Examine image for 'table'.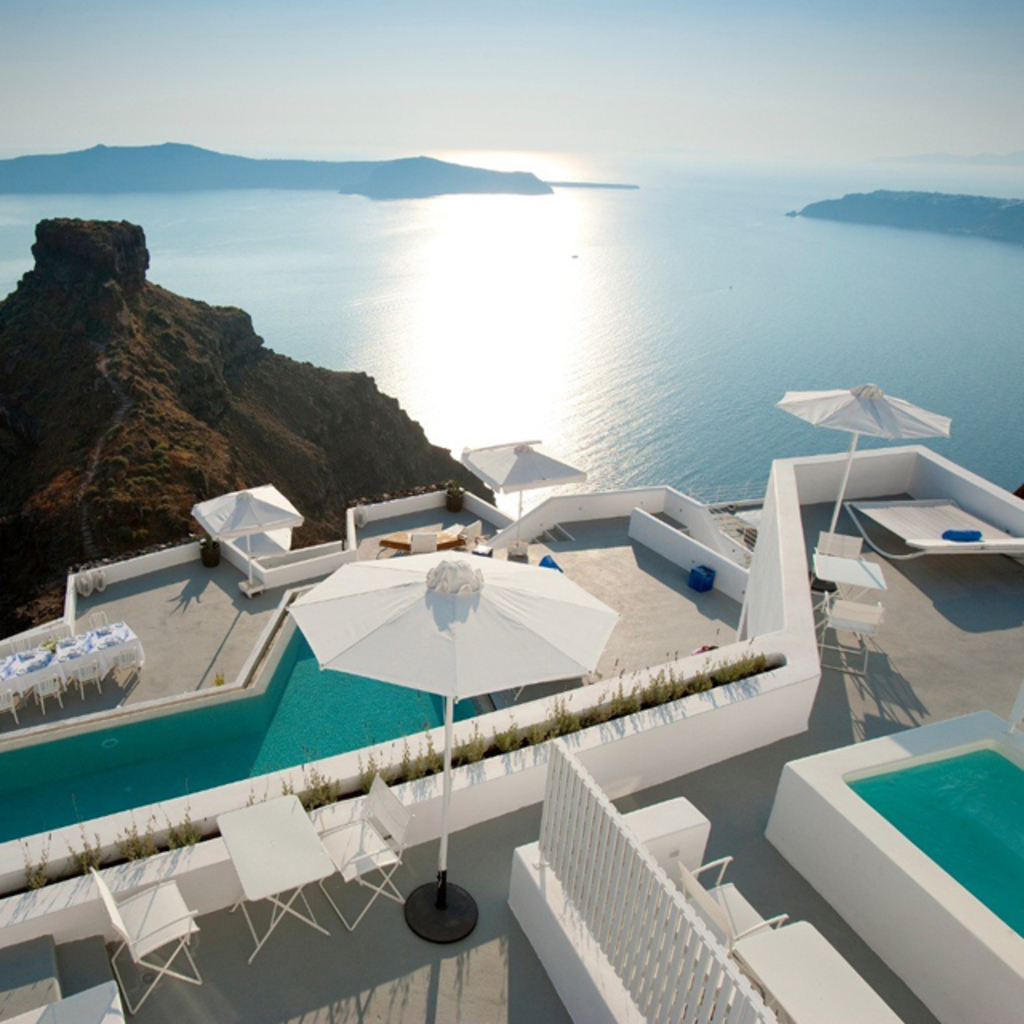
Examination result: pyautogui.locateOnScreen(208, 789, 339, 962).
